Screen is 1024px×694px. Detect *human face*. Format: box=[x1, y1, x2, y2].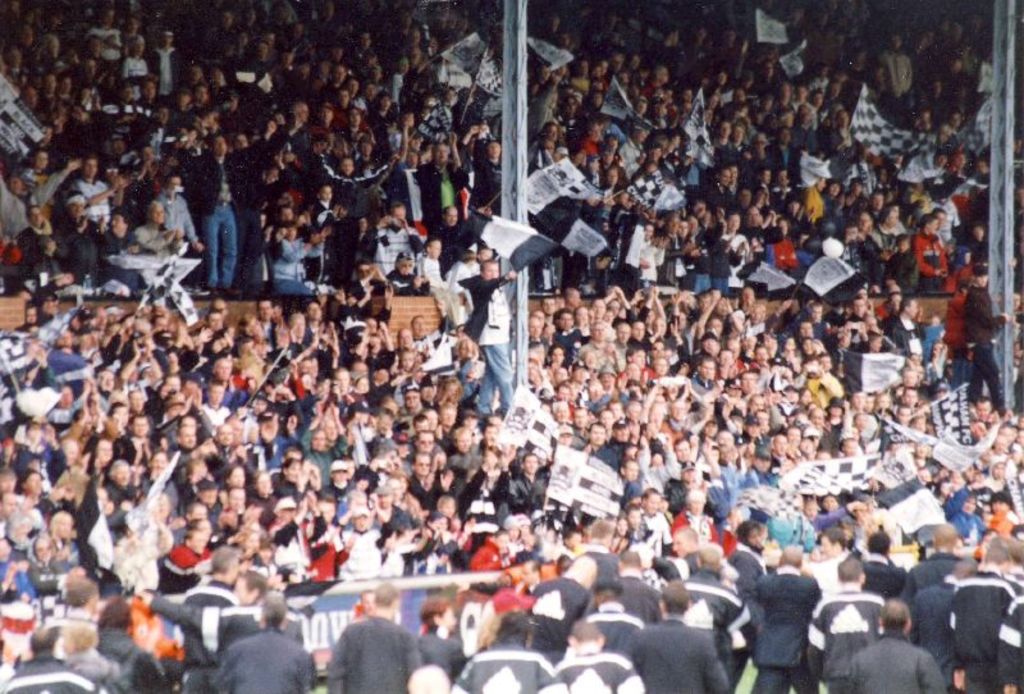
box=[940, 481, 955, 497].
